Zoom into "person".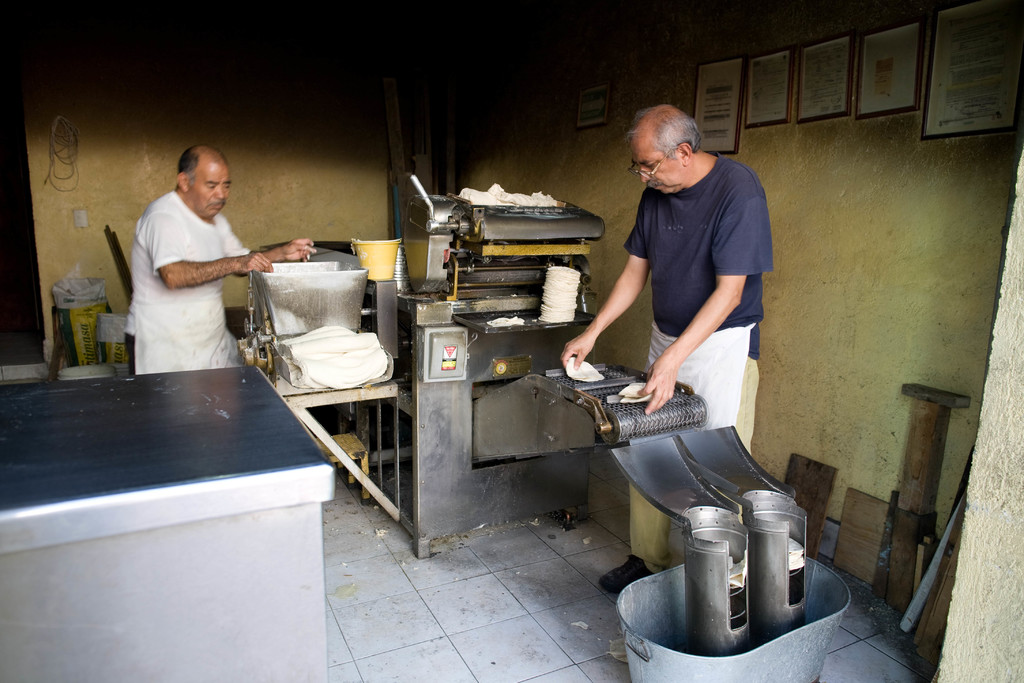
Zoom target: [562,104,776,593].
